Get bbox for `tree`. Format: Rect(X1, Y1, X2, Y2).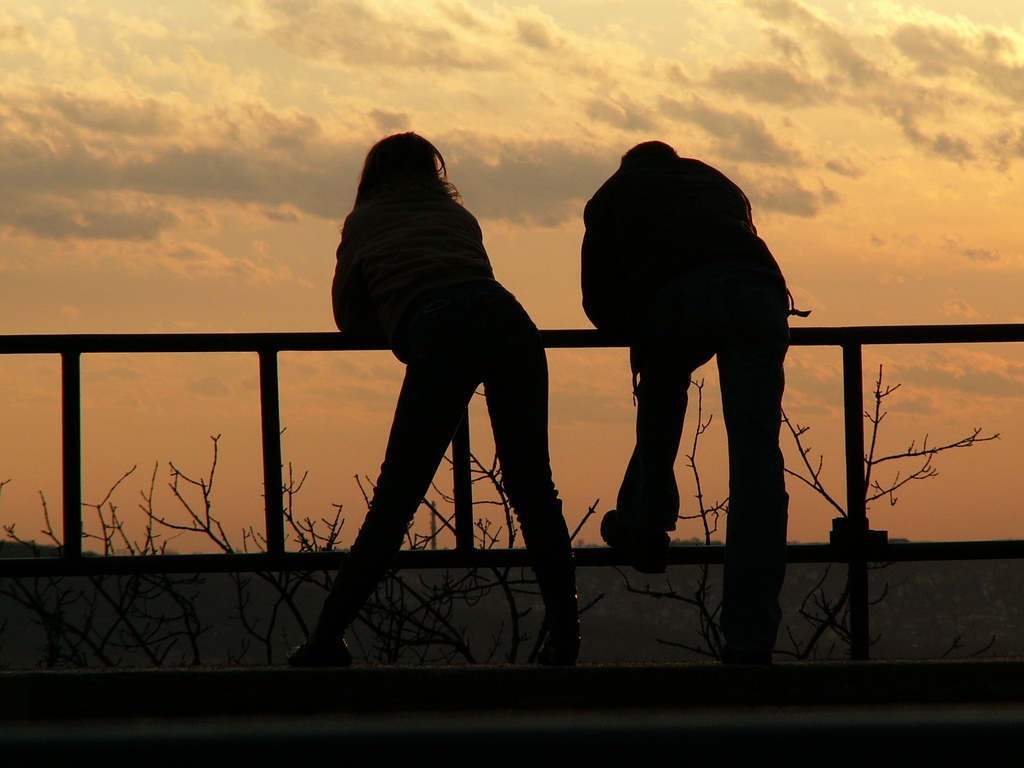
Rect(0, 418, 1006, 717).
